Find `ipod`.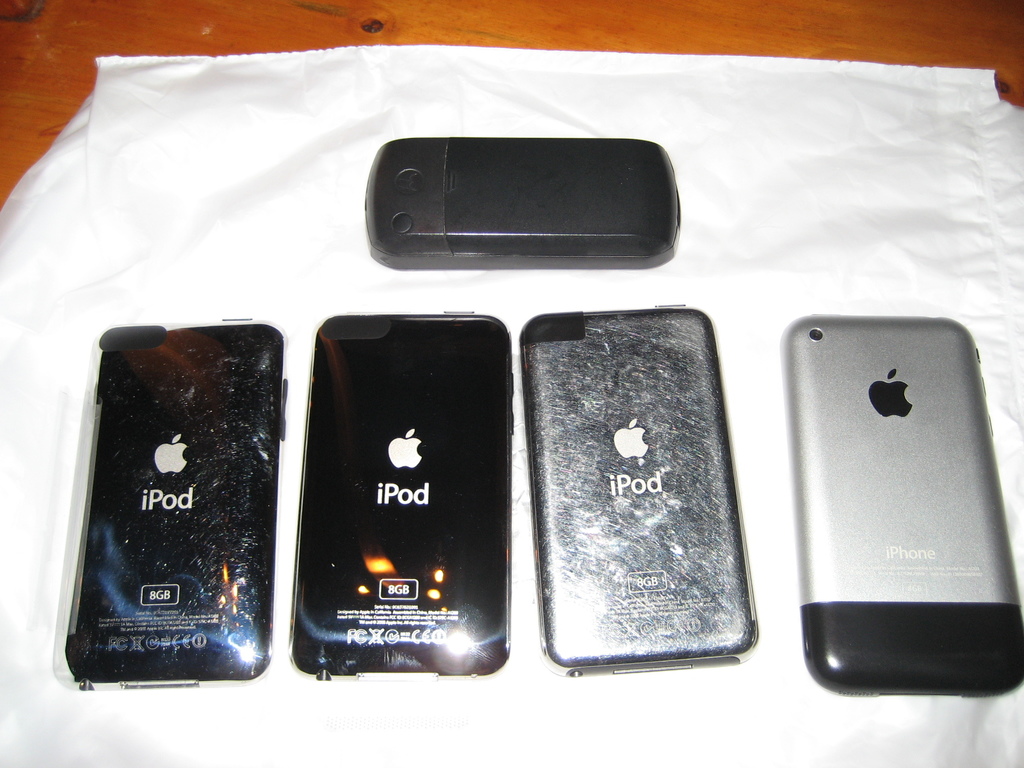
locate(287, 308, 513, 677).
